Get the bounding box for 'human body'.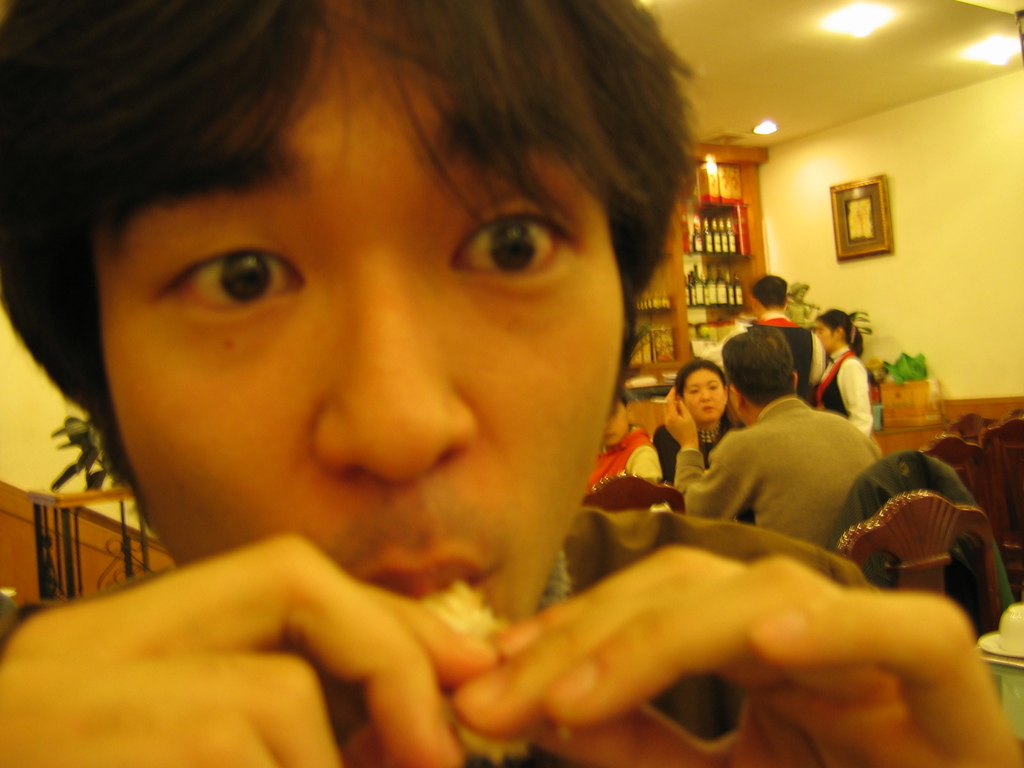
<bbox>662, 383, 876, 728</bbox>.
